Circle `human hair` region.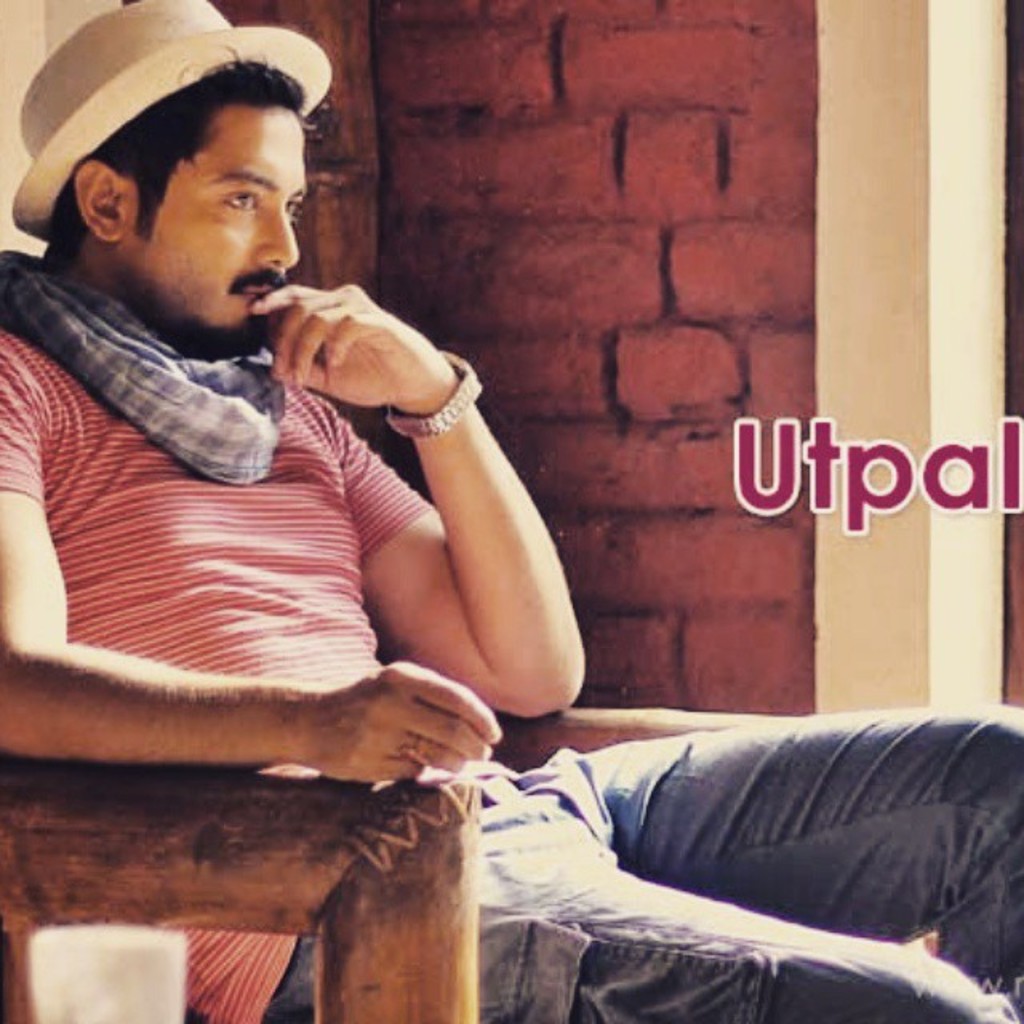
Region: Rect(27, 58, 301, 253).
